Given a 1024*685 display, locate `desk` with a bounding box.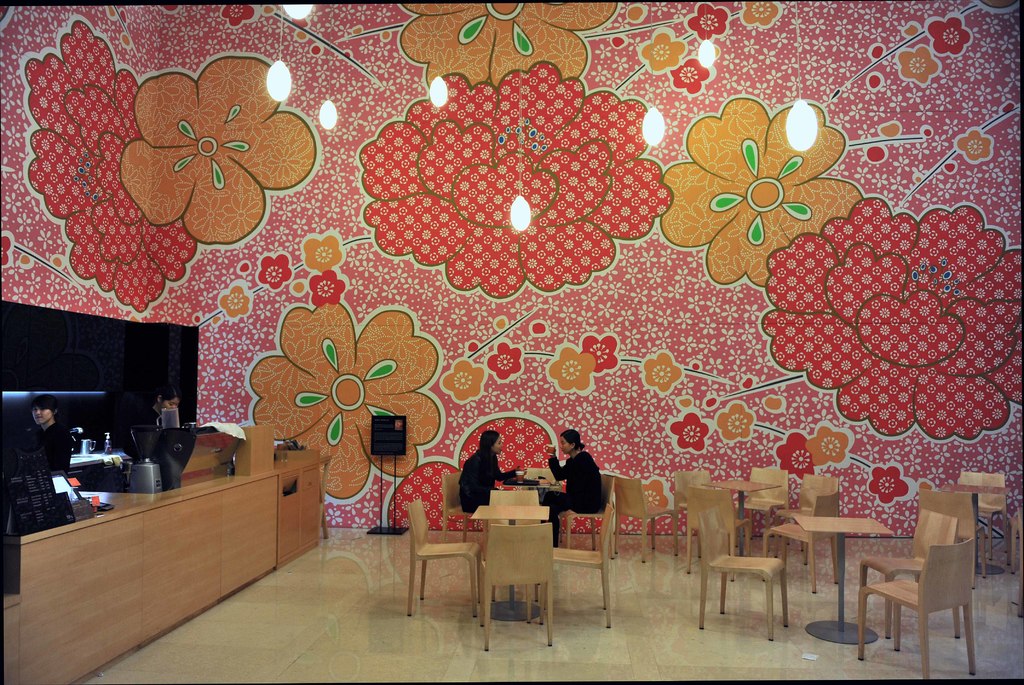
Located: bbox=(2, 422, 346, 668).
